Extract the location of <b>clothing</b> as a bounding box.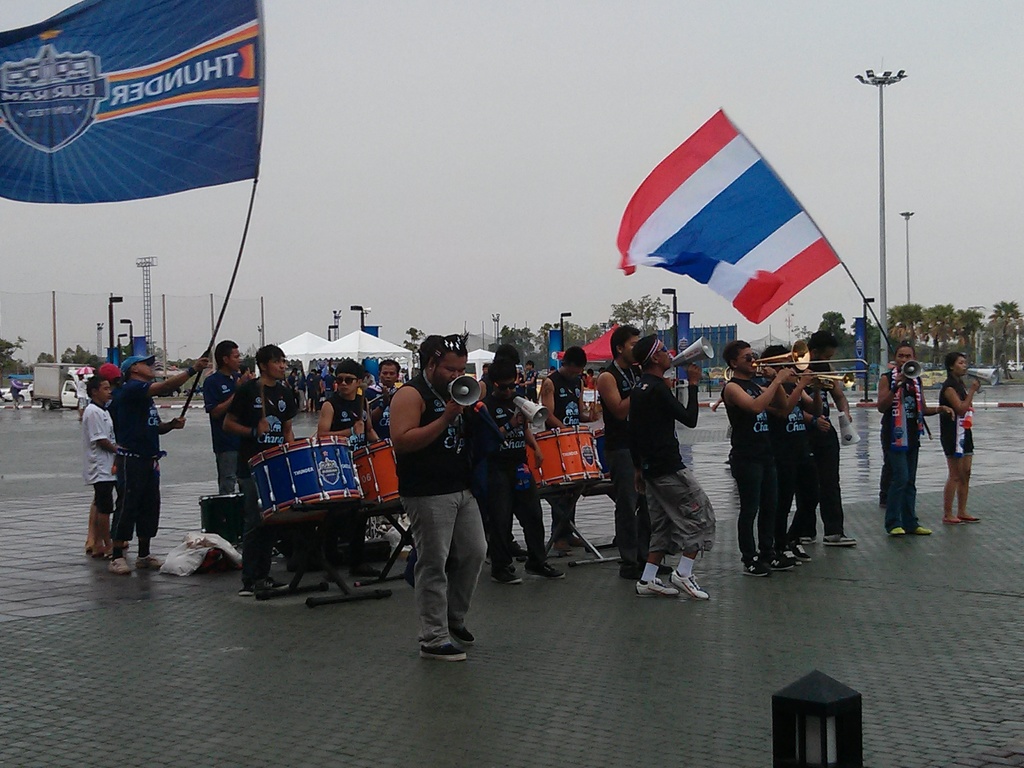
pyautogui.locateOnScreen(81, 405, 122, 514).
